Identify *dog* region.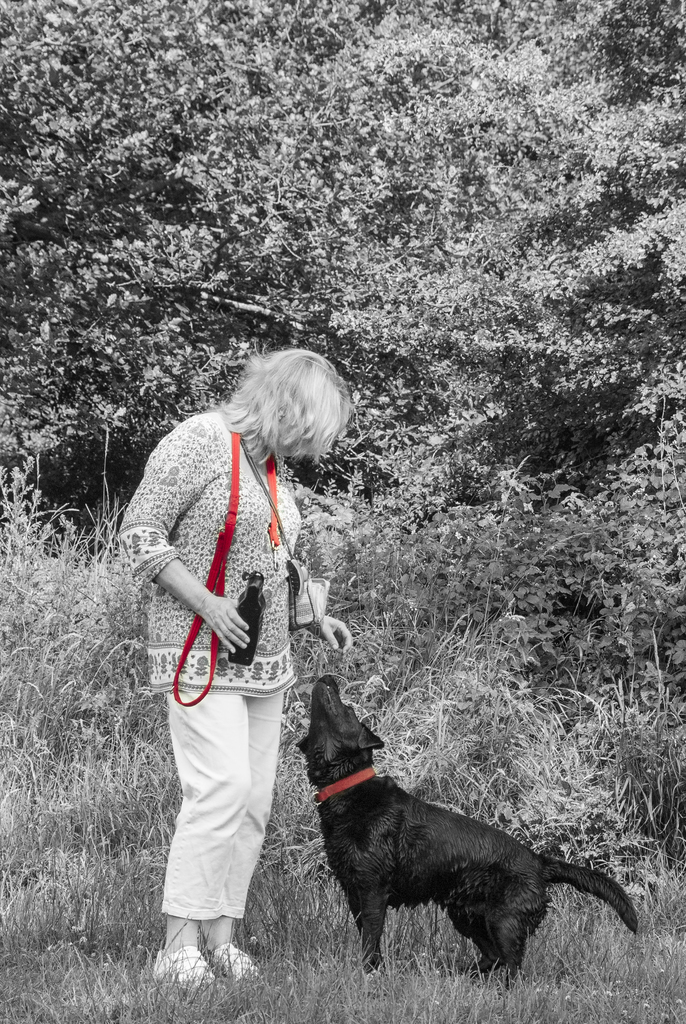
Region: 290/669/656/970.
